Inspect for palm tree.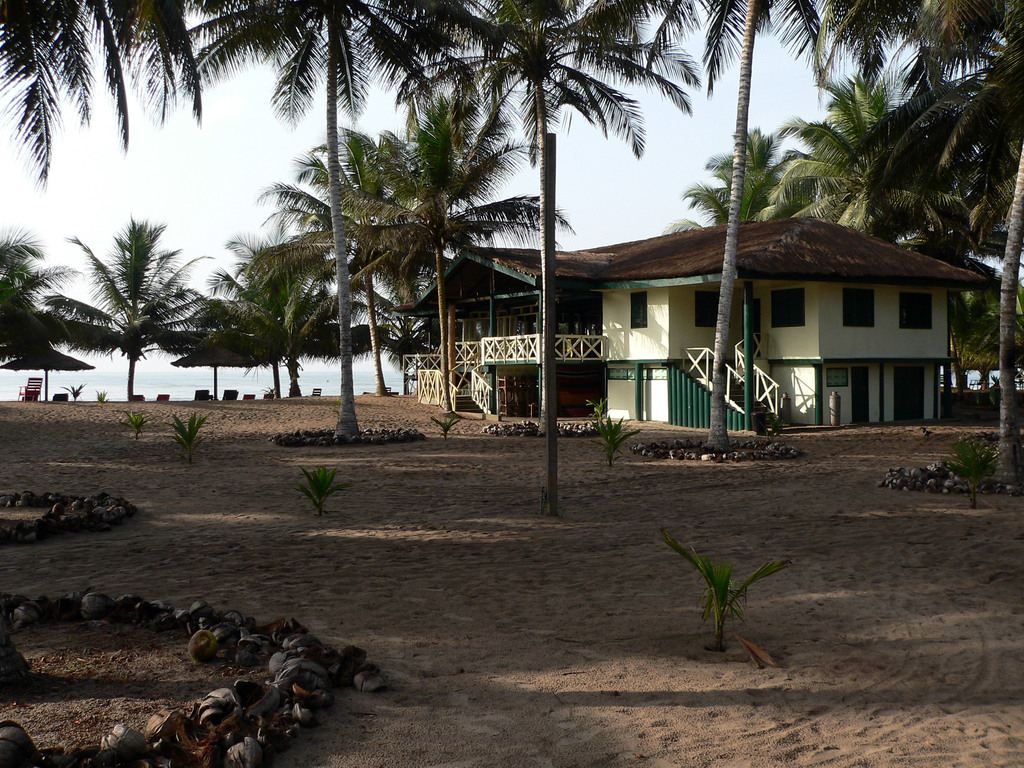
Inspection: 209, 243, 301, 409.
